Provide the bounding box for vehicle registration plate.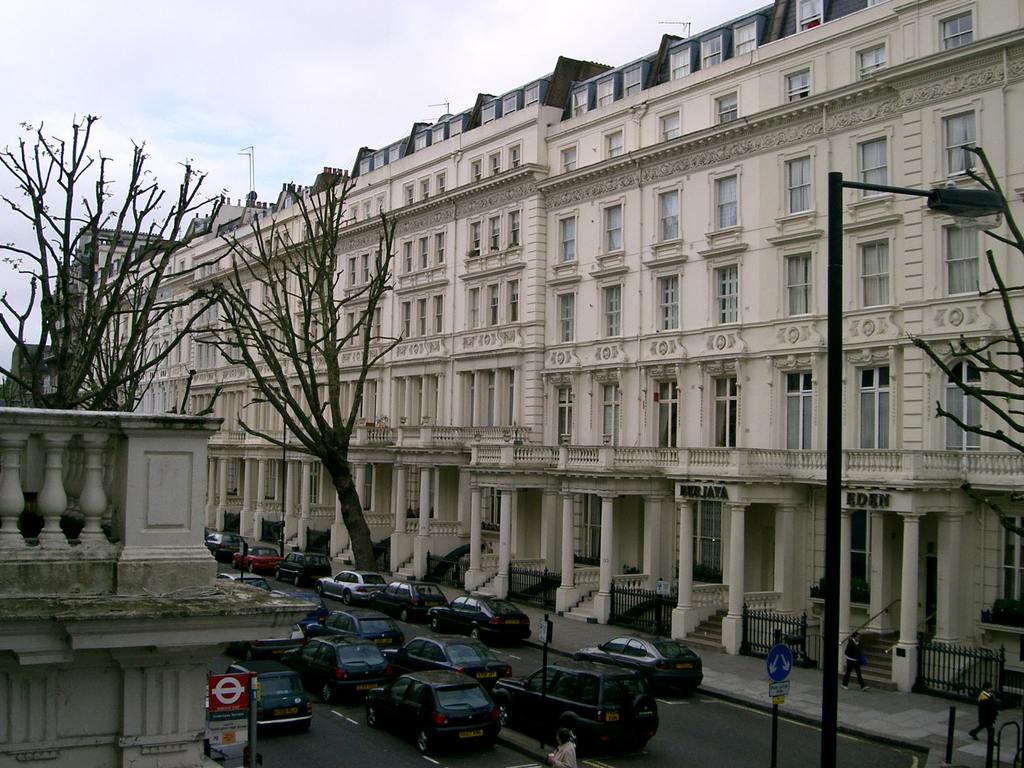
rect(355, 684, 382, 693).
